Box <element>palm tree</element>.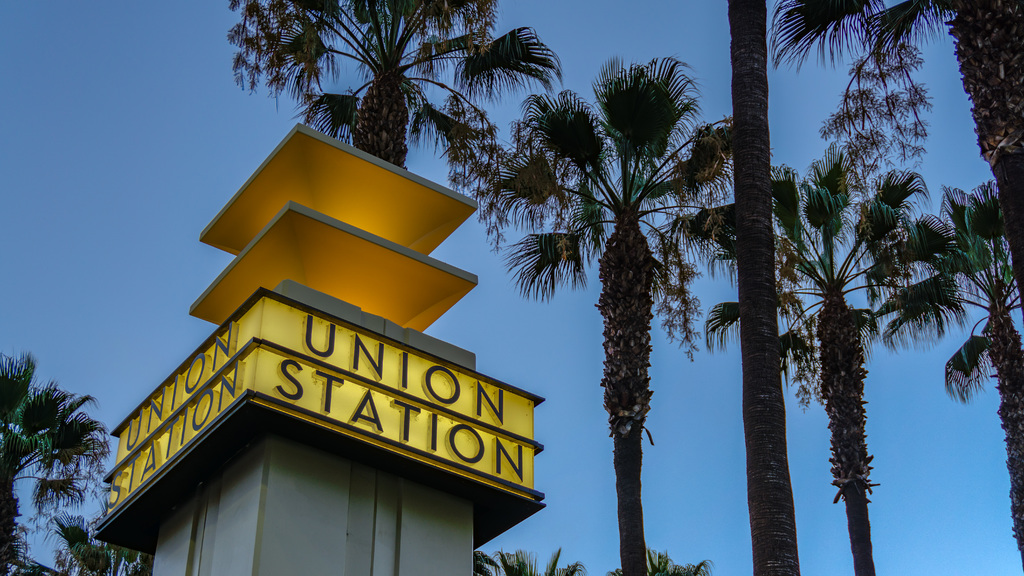
481:63:730:562.
